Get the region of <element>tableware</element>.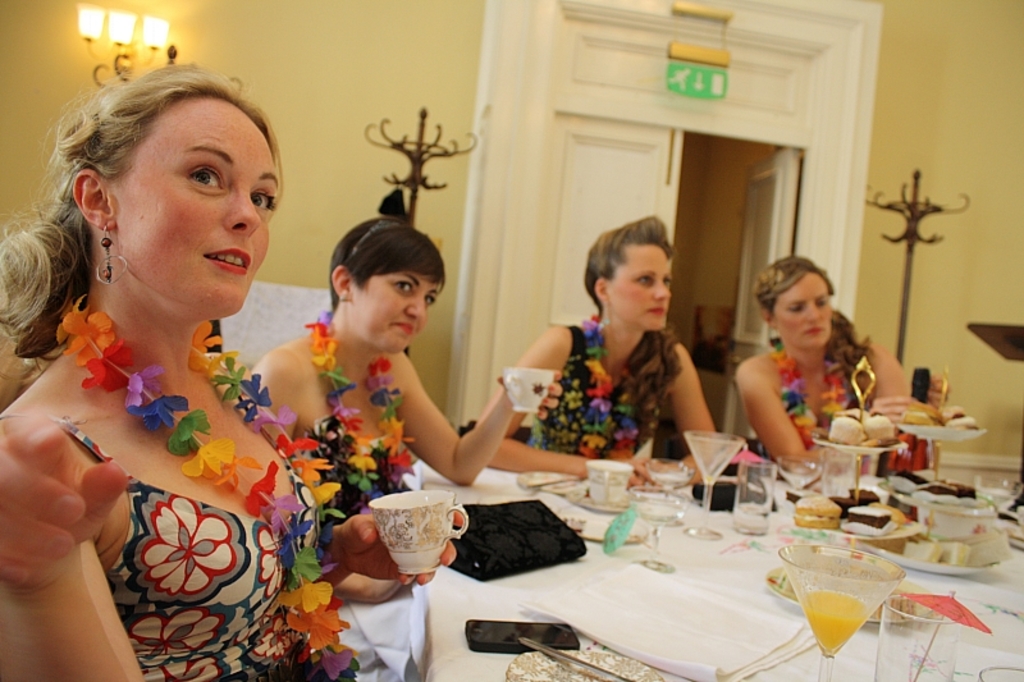
{"left": 786, "top": 557, "right": 905, "bottom": 646}.
